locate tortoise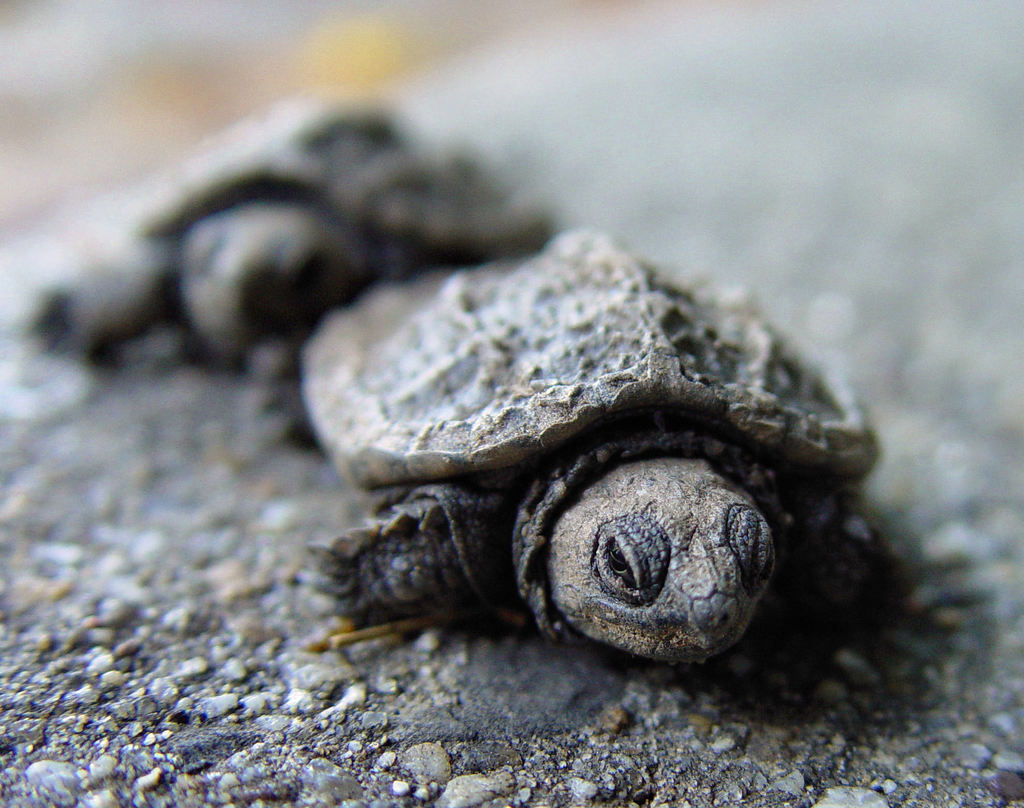
(36, 97, 540, 390)
